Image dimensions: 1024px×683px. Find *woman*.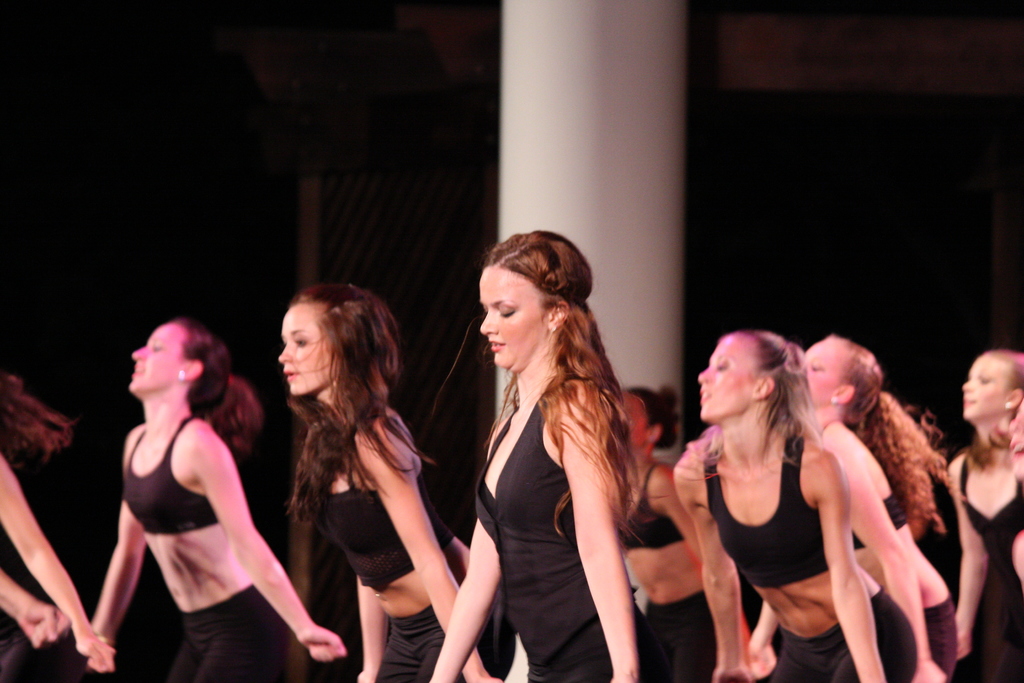
667/320/884/682.
